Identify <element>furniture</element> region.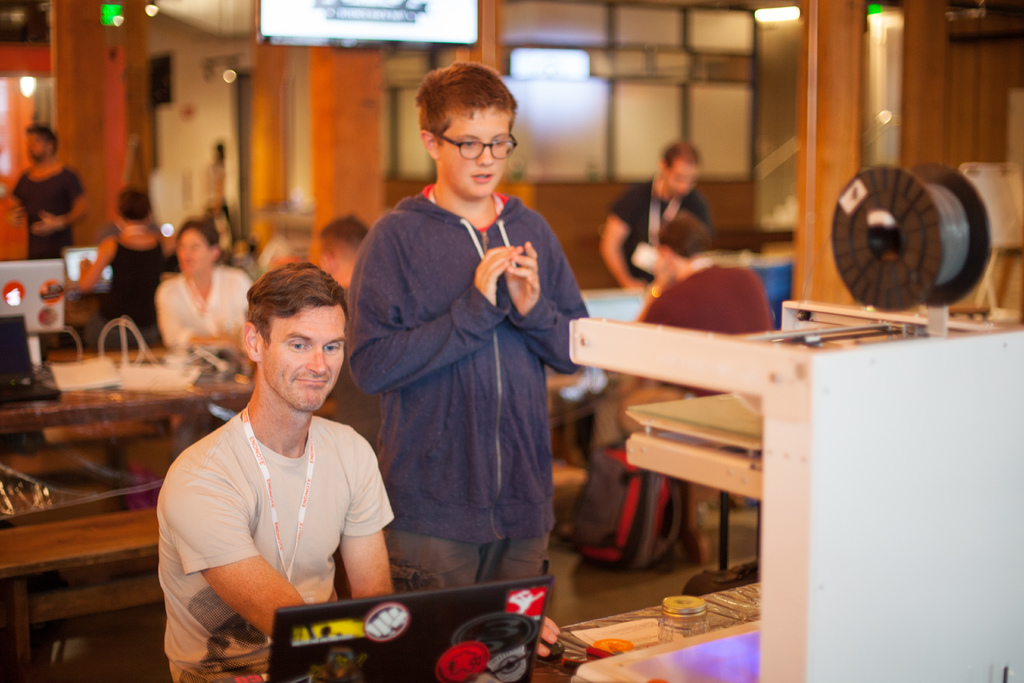
Region: 557:584:758:659.
